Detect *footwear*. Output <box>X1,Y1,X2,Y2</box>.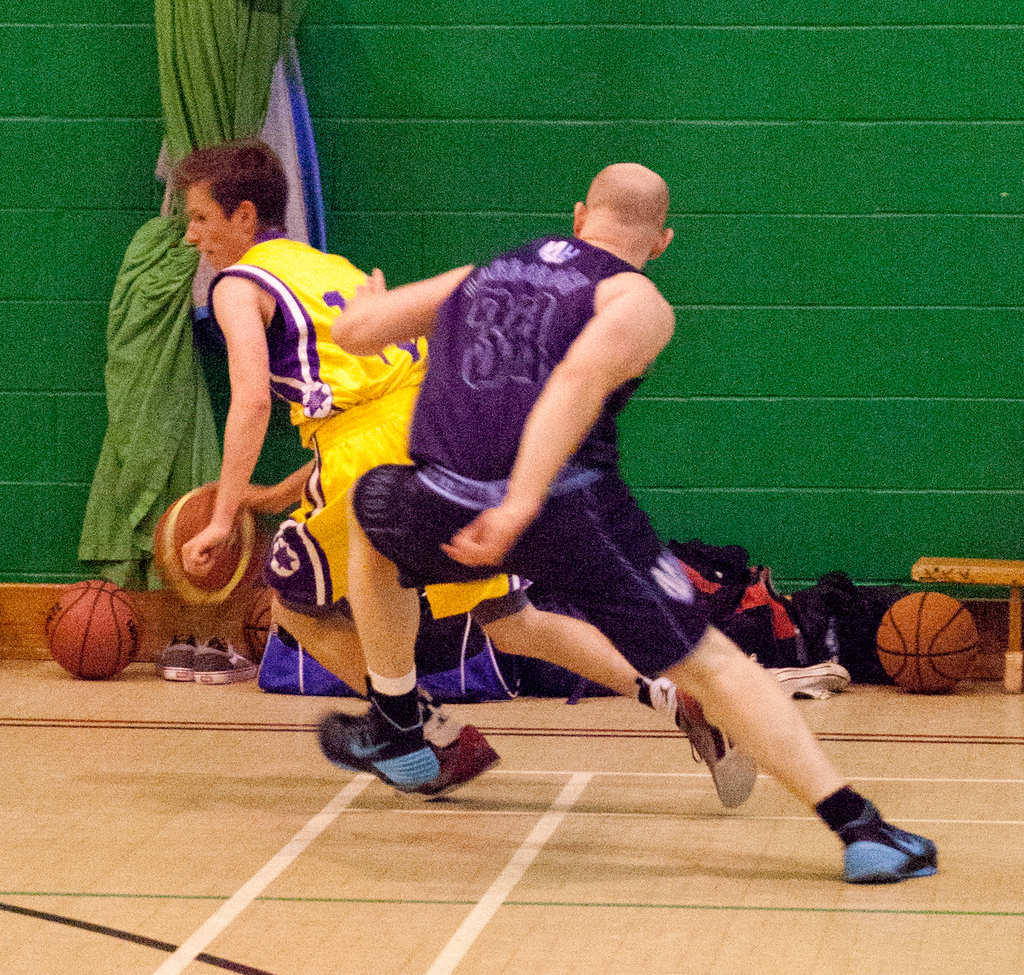
<box>389,721,504,804</box>.
